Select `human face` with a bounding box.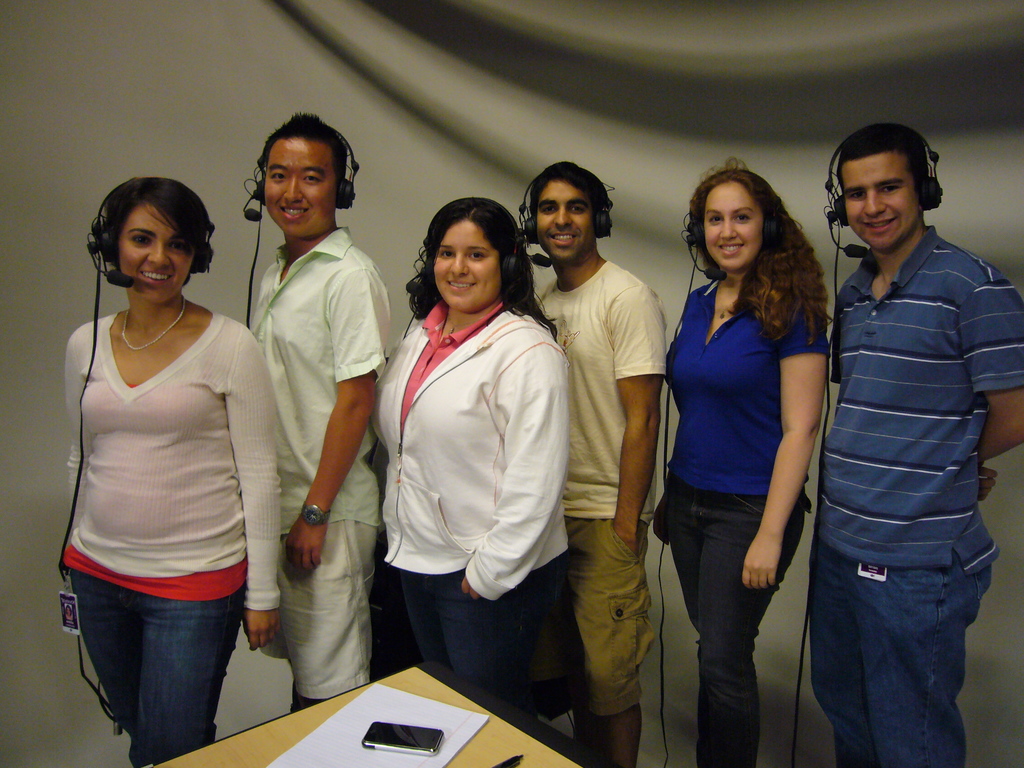
box=[845, 155, 920, 245].
